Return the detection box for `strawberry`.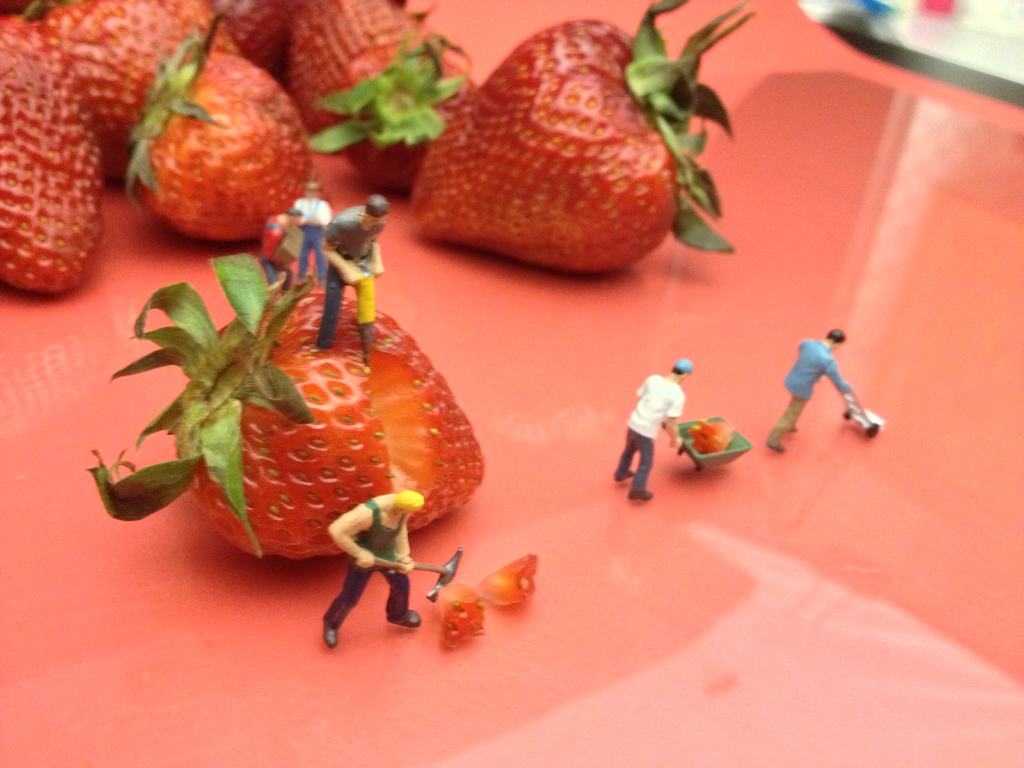
123 31 326 241.
